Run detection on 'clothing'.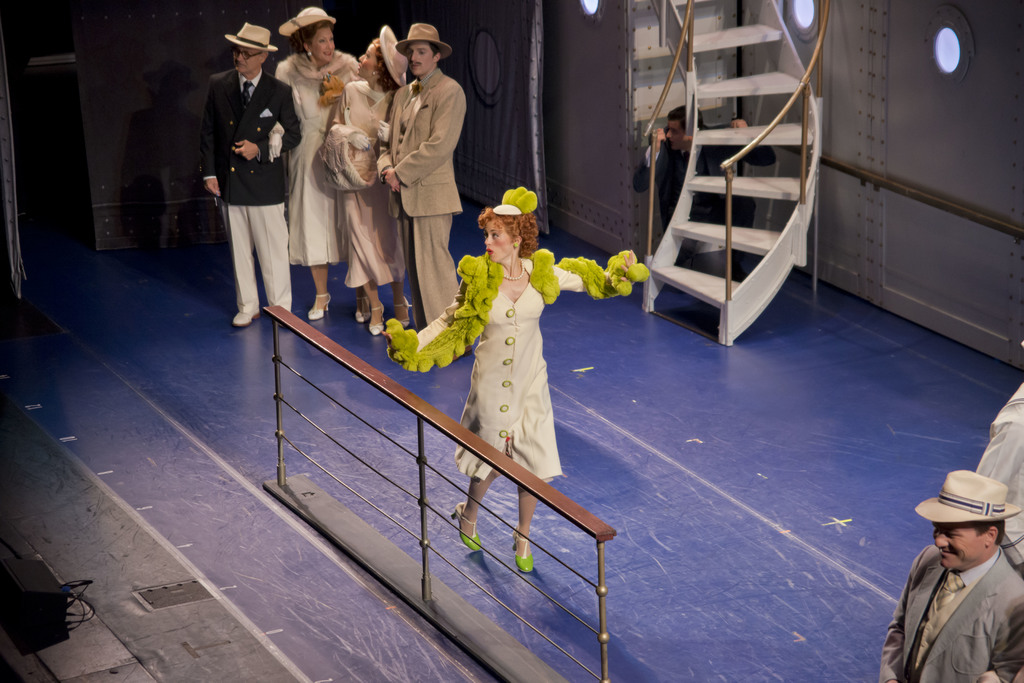
Result: [880,539,1023,682].
